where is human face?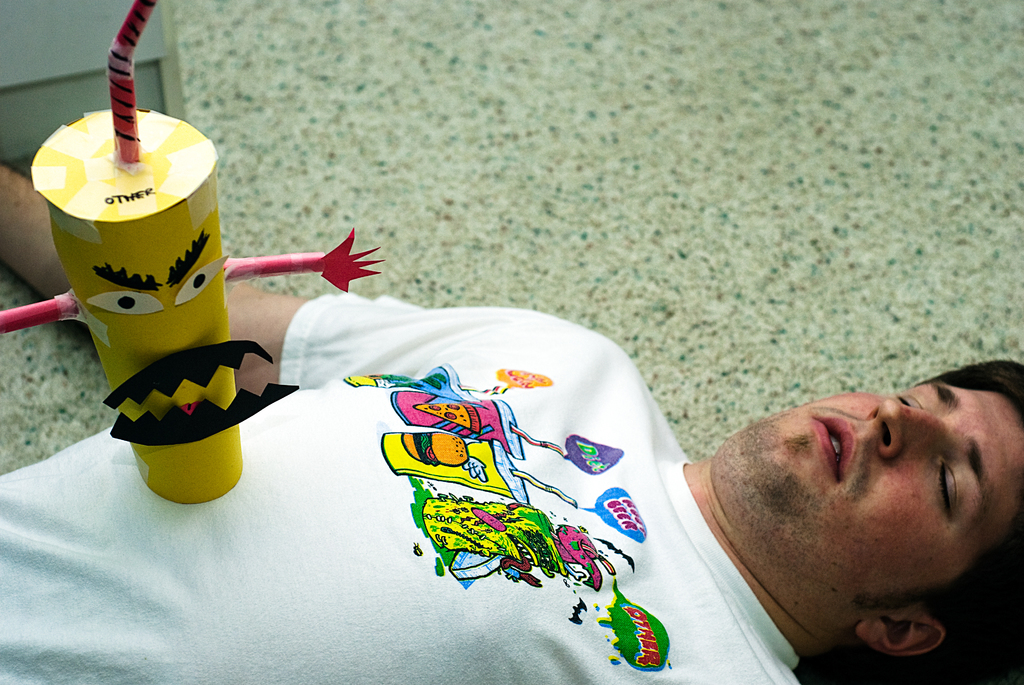
x1=706 y1=371 x2=1016 y2=629.
